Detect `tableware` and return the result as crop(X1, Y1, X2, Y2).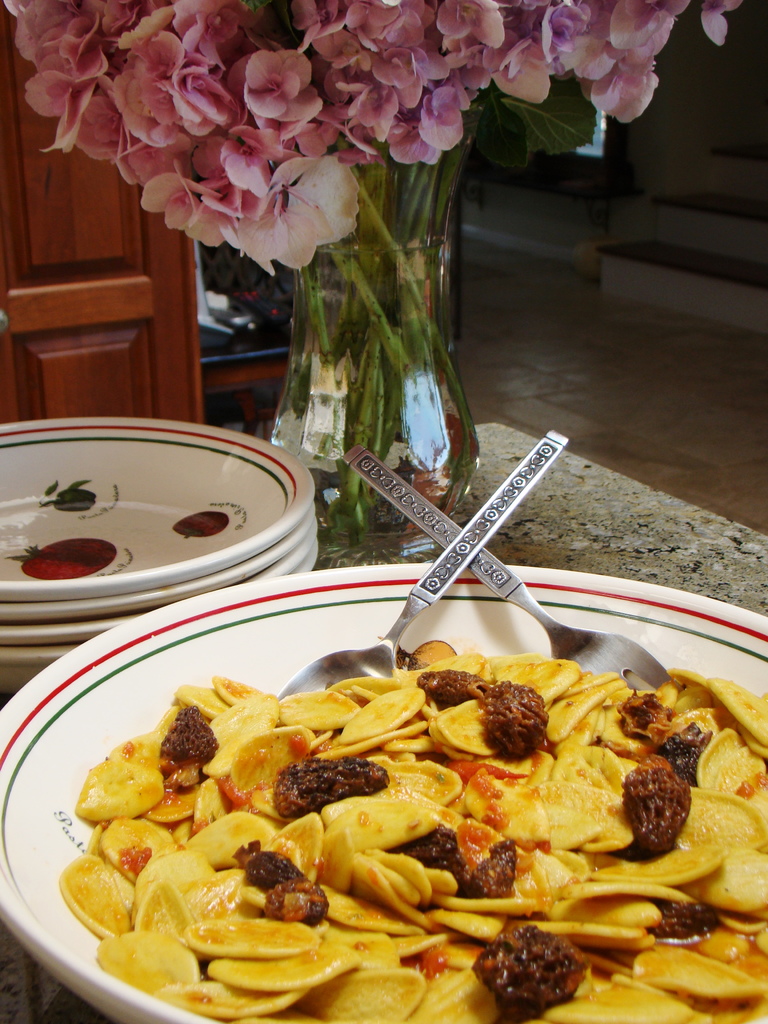
crop(277, 427, 571, 700).
